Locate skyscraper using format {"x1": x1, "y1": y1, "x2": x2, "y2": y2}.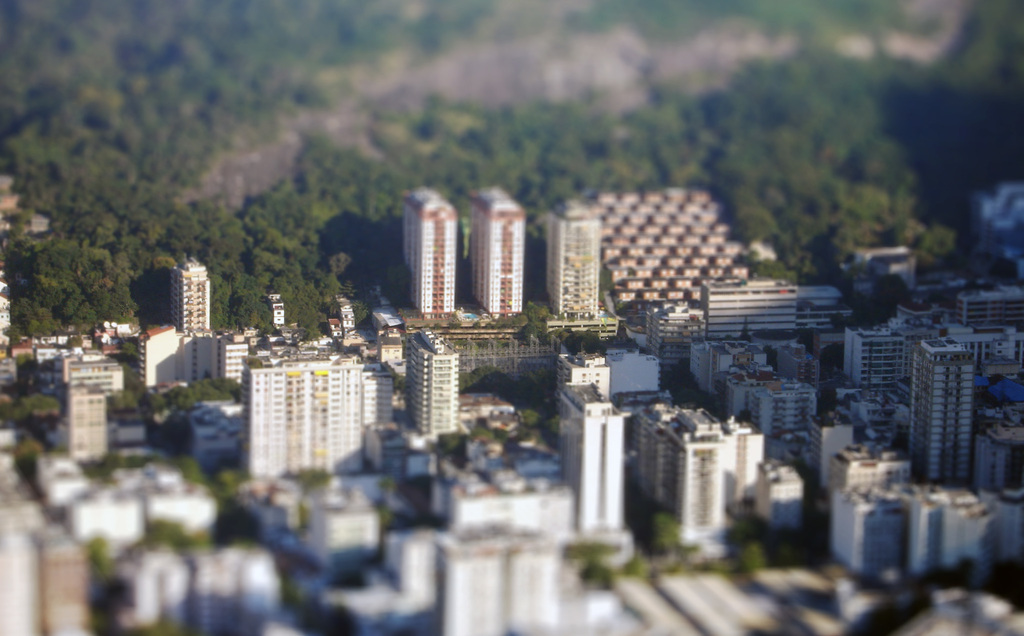
{"x1": 401, "y1": 181, "x2": 455, "y2": 304}.
